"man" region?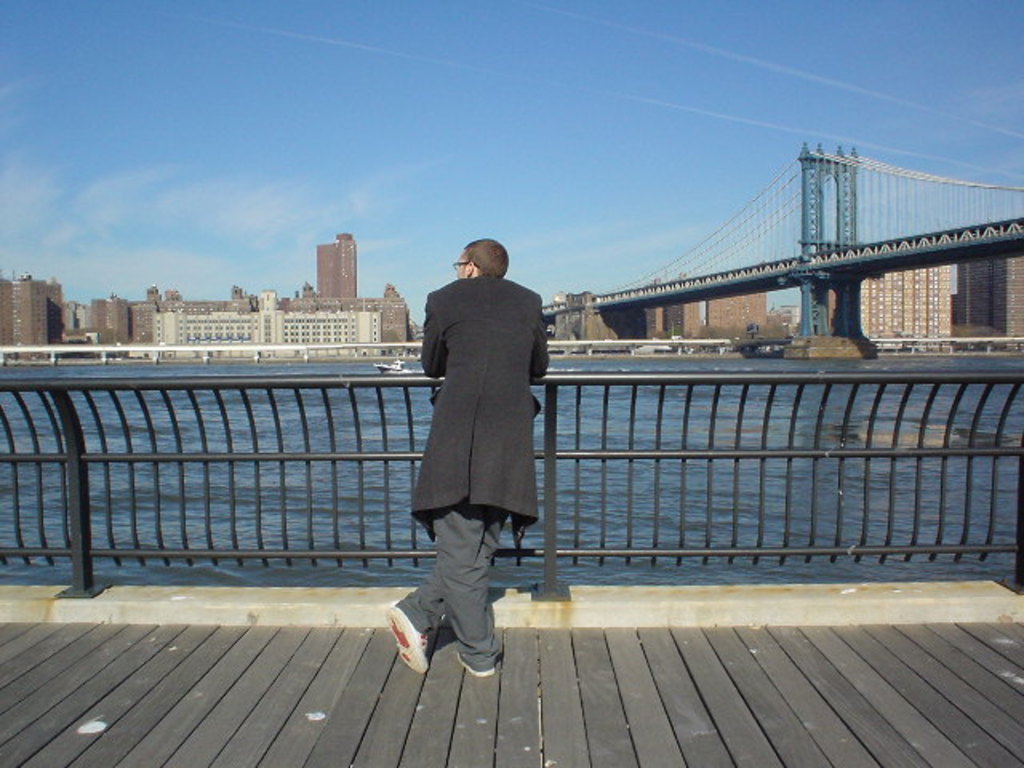
l=386, t=237, r=549, b=674
